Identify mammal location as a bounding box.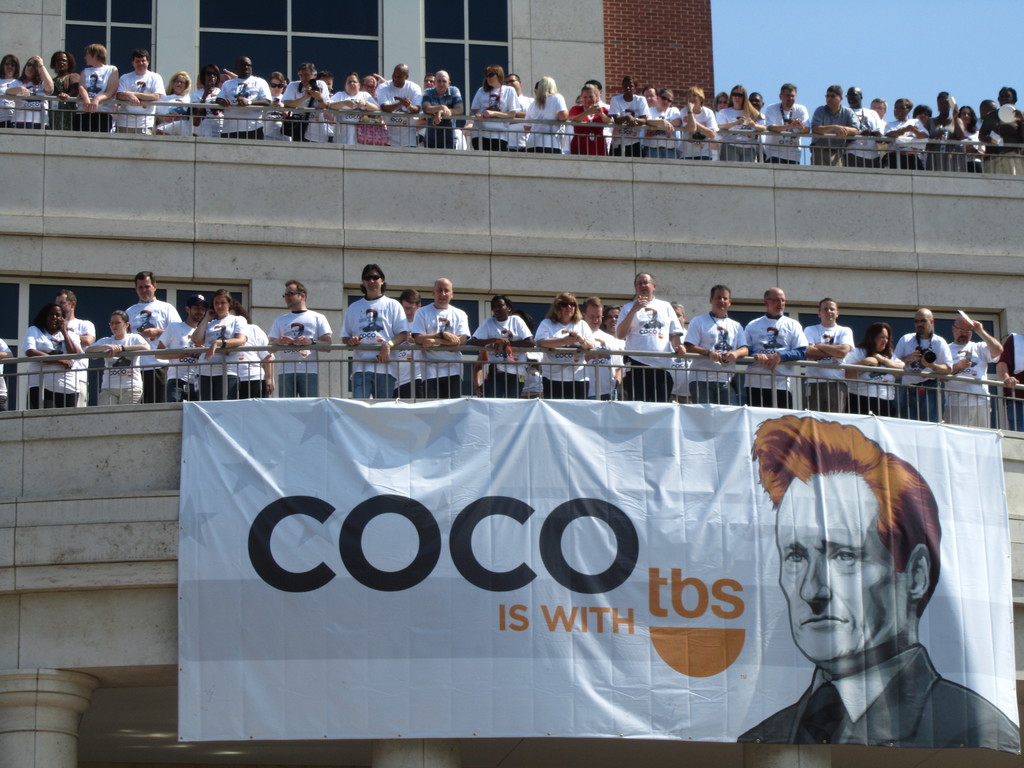
pyautogui.locateOnScreen(1000, 335, 1023, 428).
